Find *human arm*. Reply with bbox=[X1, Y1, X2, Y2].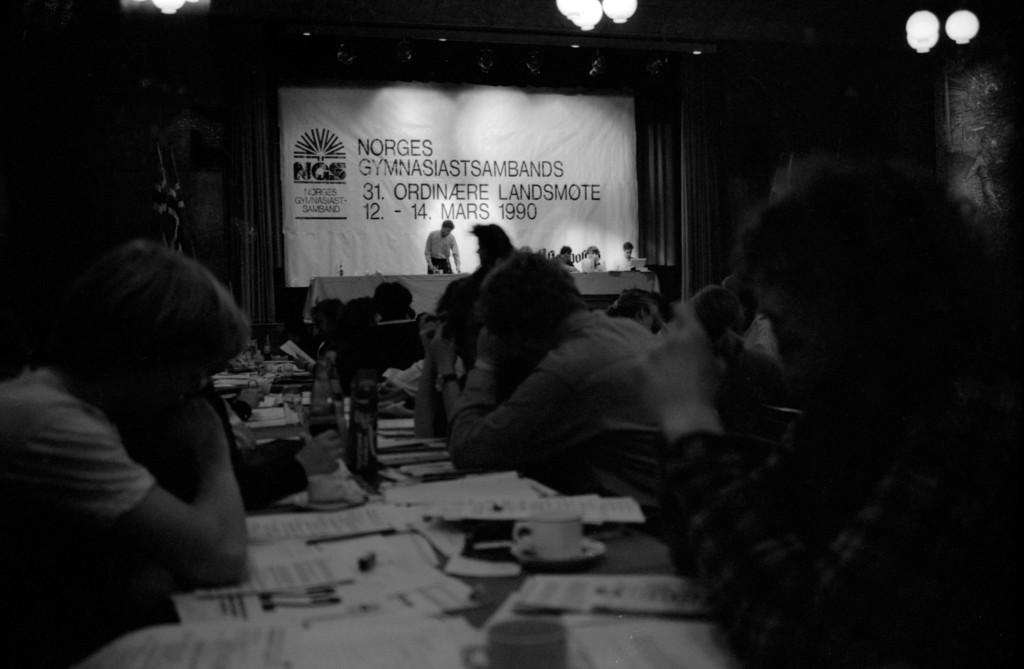
bbox=[716, 335, 793, 385].
